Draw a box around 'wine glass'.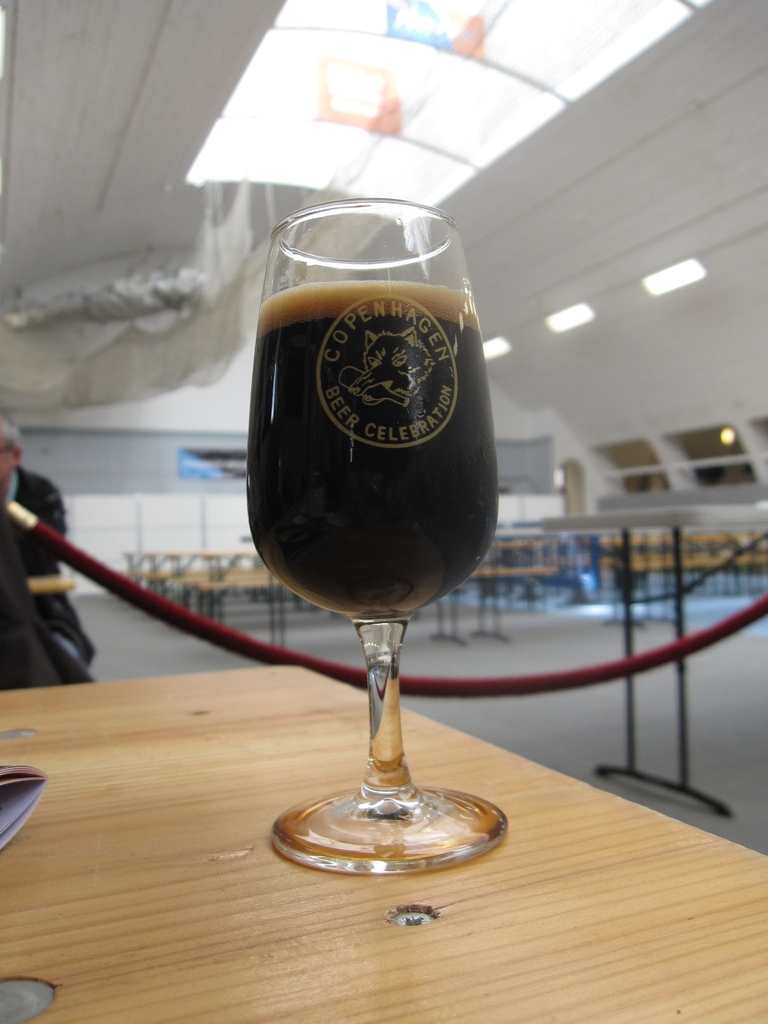
BBox(236, 181, 499, 890).
